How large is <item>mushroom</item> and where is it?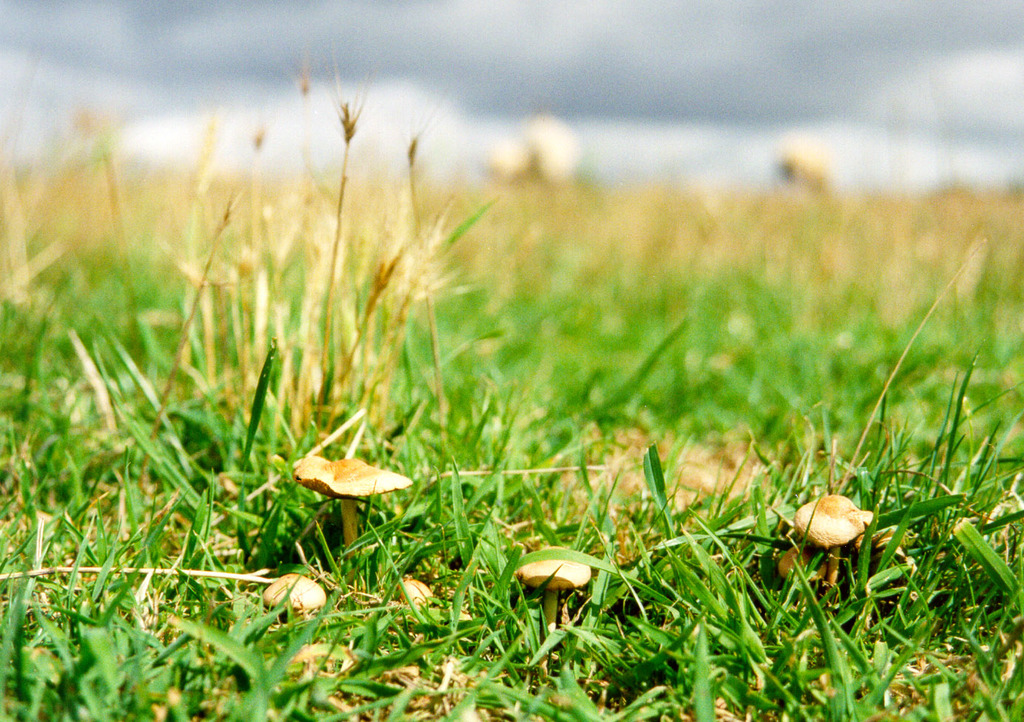
Bounding box: 777, 539, 825, 593.
